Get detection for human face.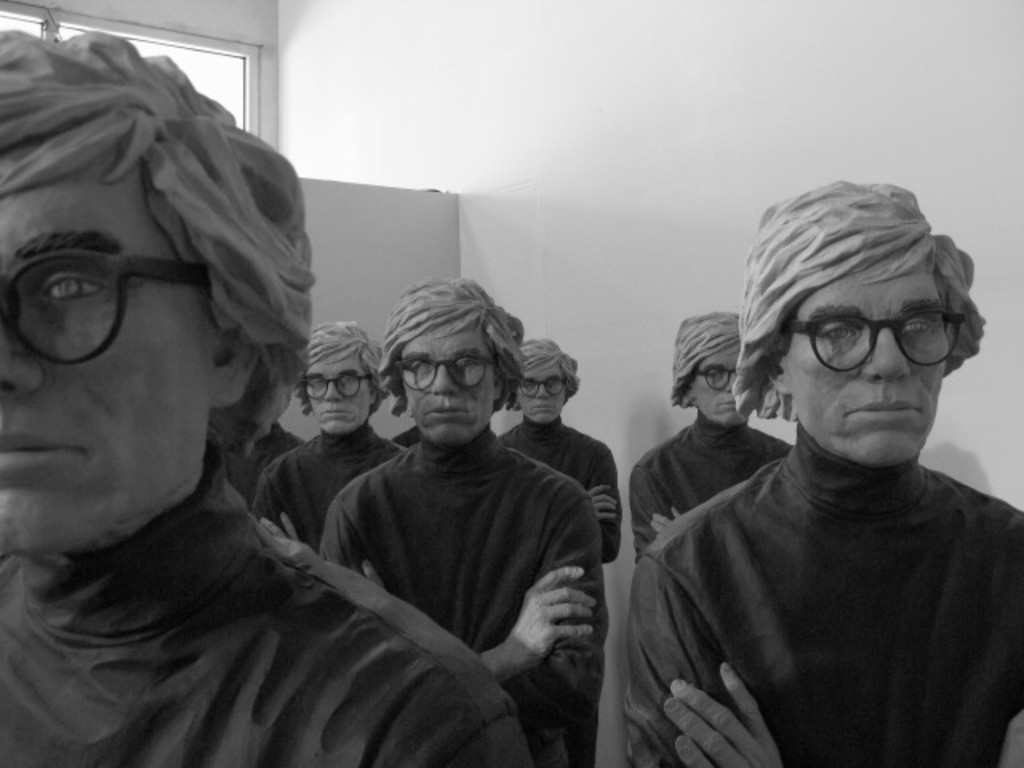
Detection: Rect(0, 150, 213, 552).
